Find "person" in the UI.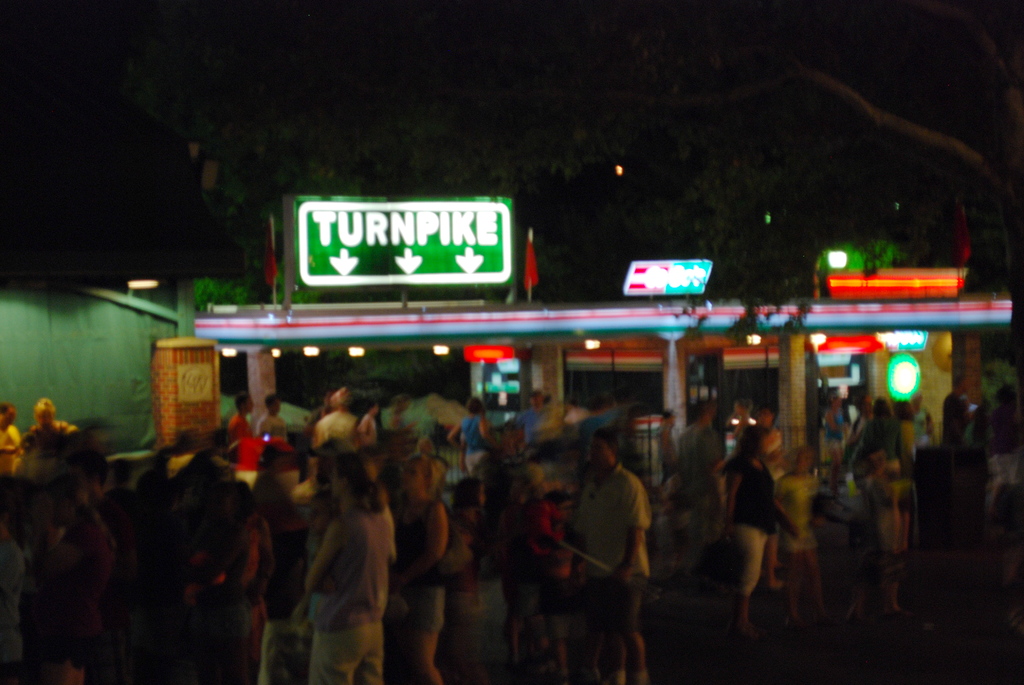
UI element at [x1=872, y1=458, x2=927, y2=609].
